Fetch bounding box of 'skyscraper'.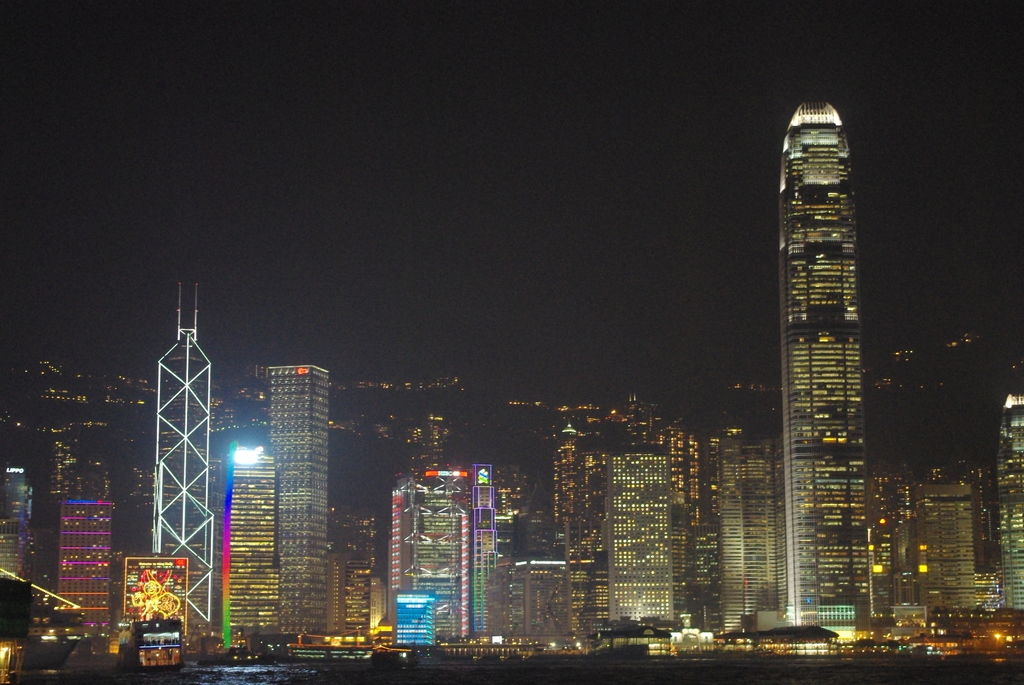
Bbox: [751,90,906,604].
